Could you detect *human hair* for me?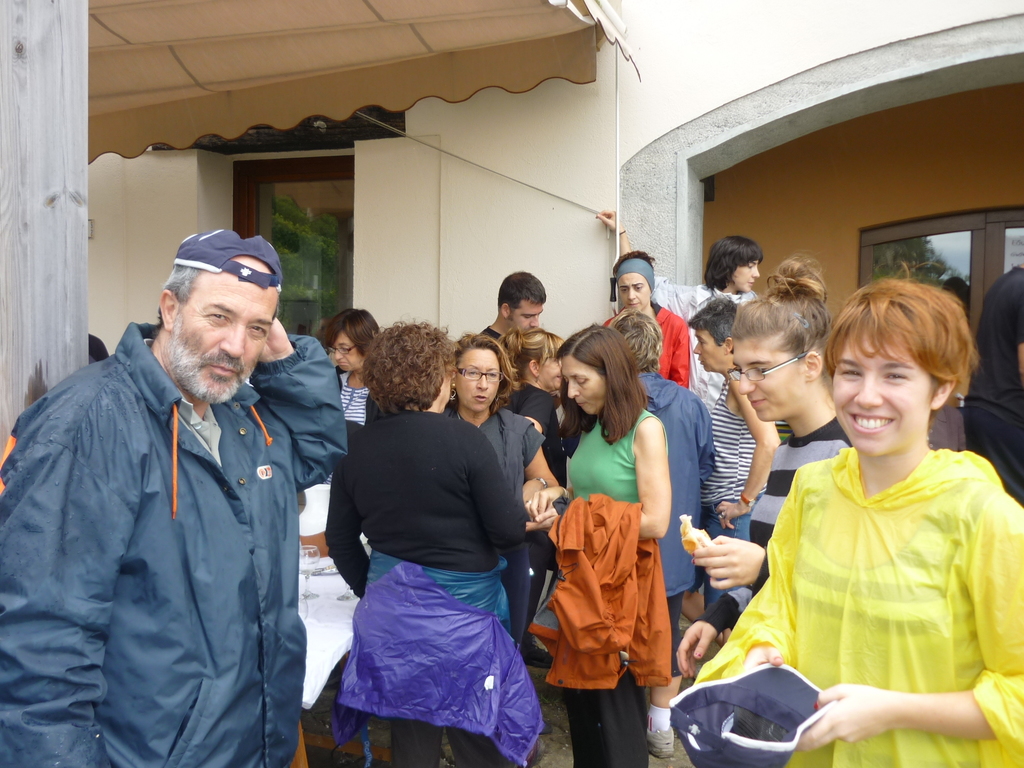
Detection result: box(159, 266, 282, 328).
